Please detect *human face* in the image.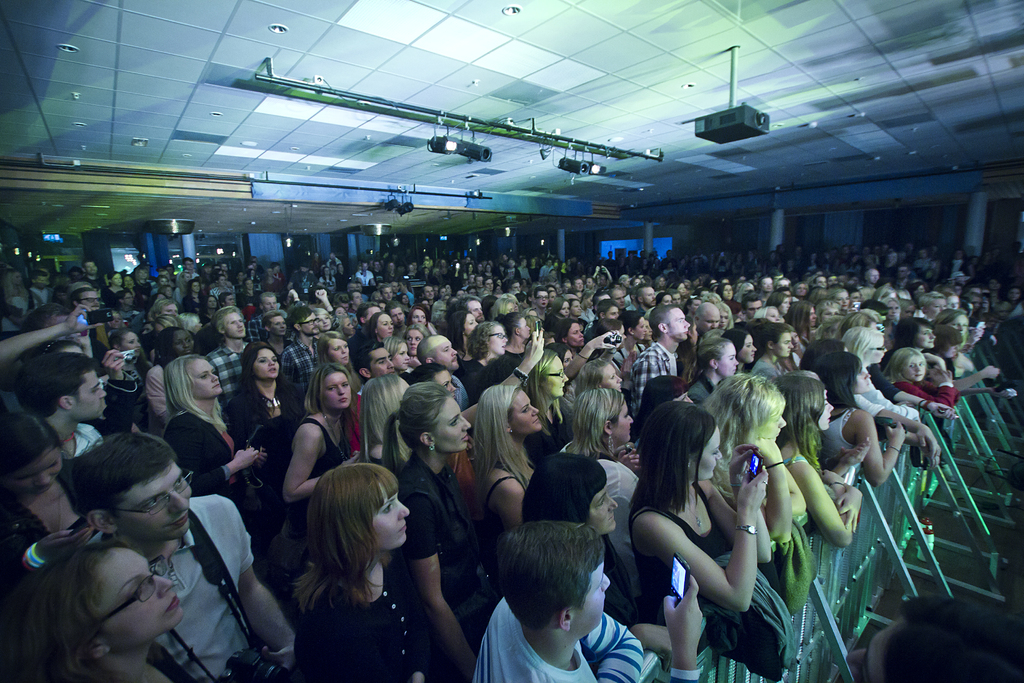
(226,295,235,306).
